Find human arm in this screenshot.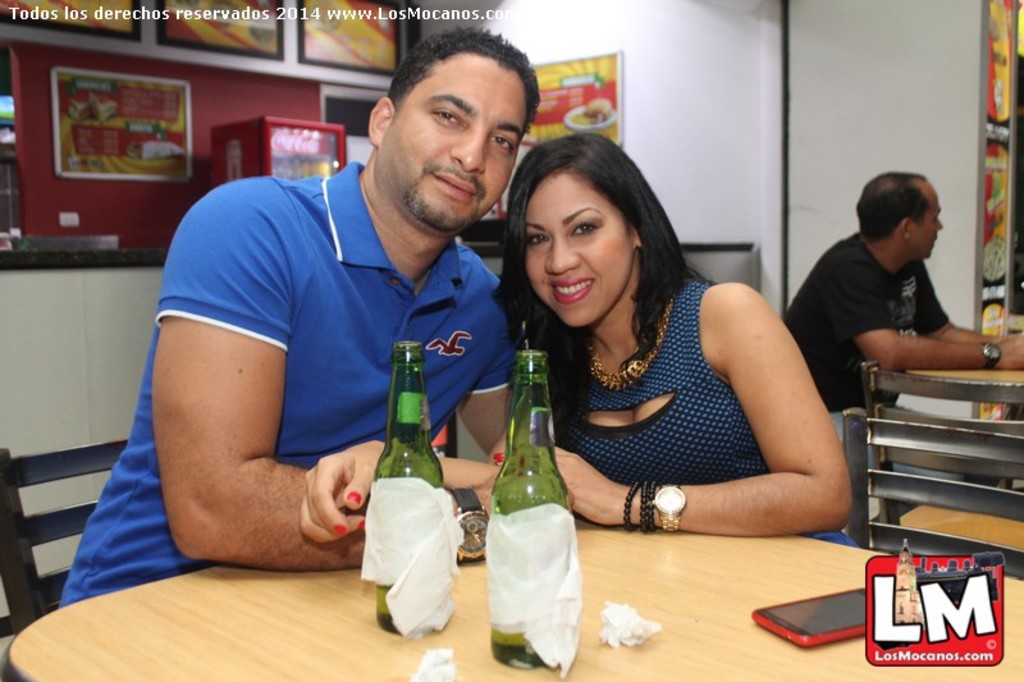
The bounding box for human arm is <region>154, 180, 580, 575</region>.
